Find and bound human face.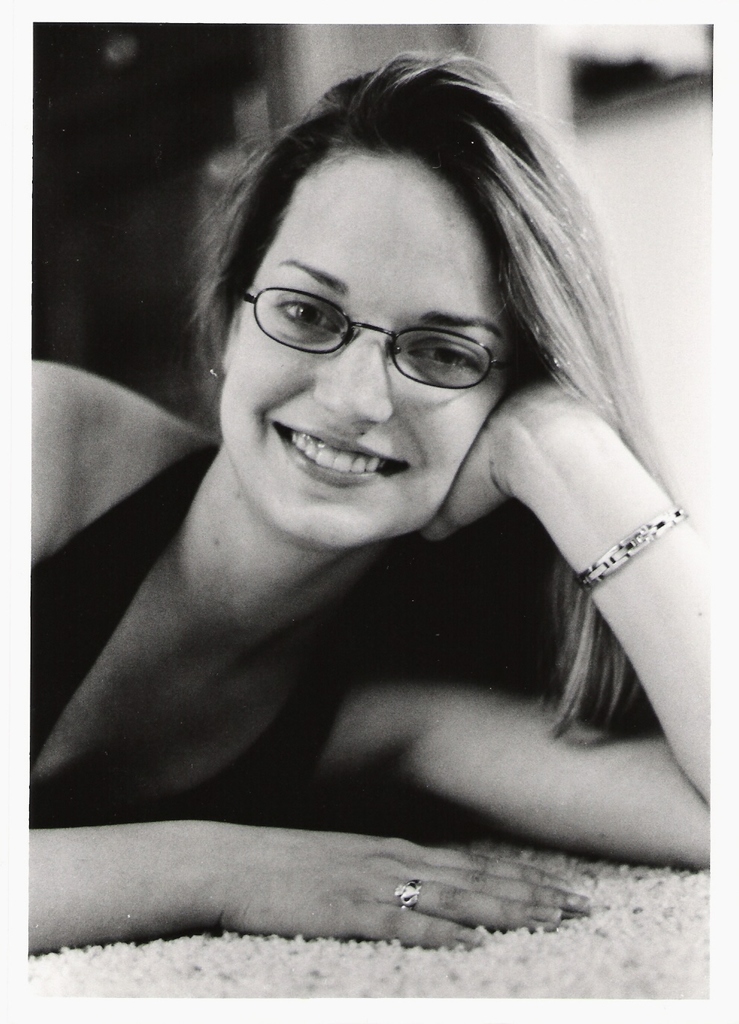
Bound: detection(216, 153, 516, 555).
